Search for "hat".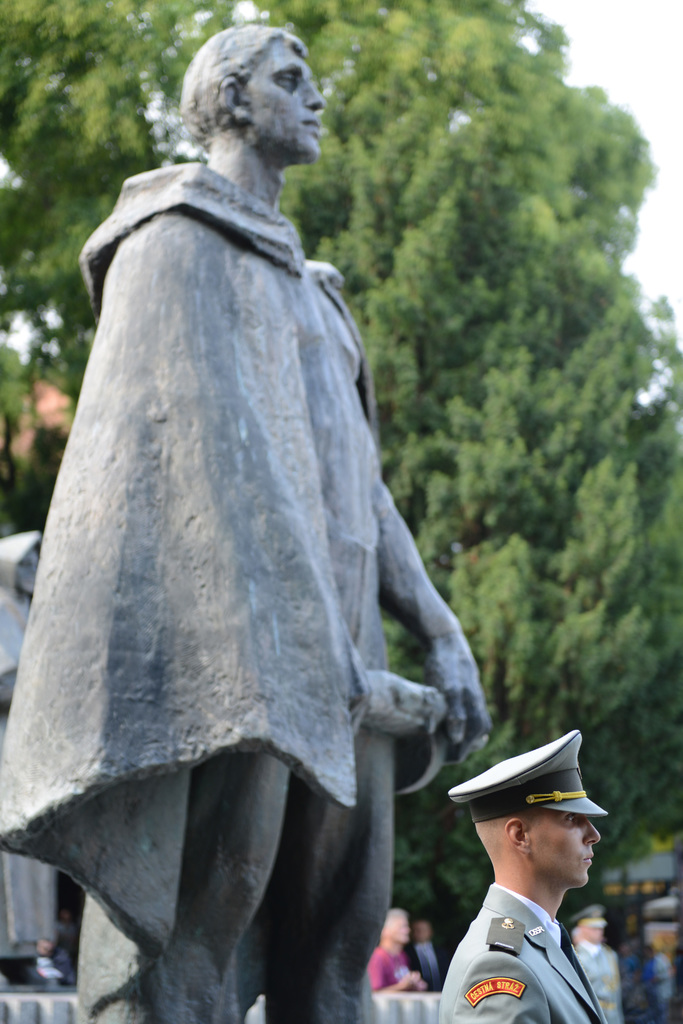
Found at (569,907,607,927).
